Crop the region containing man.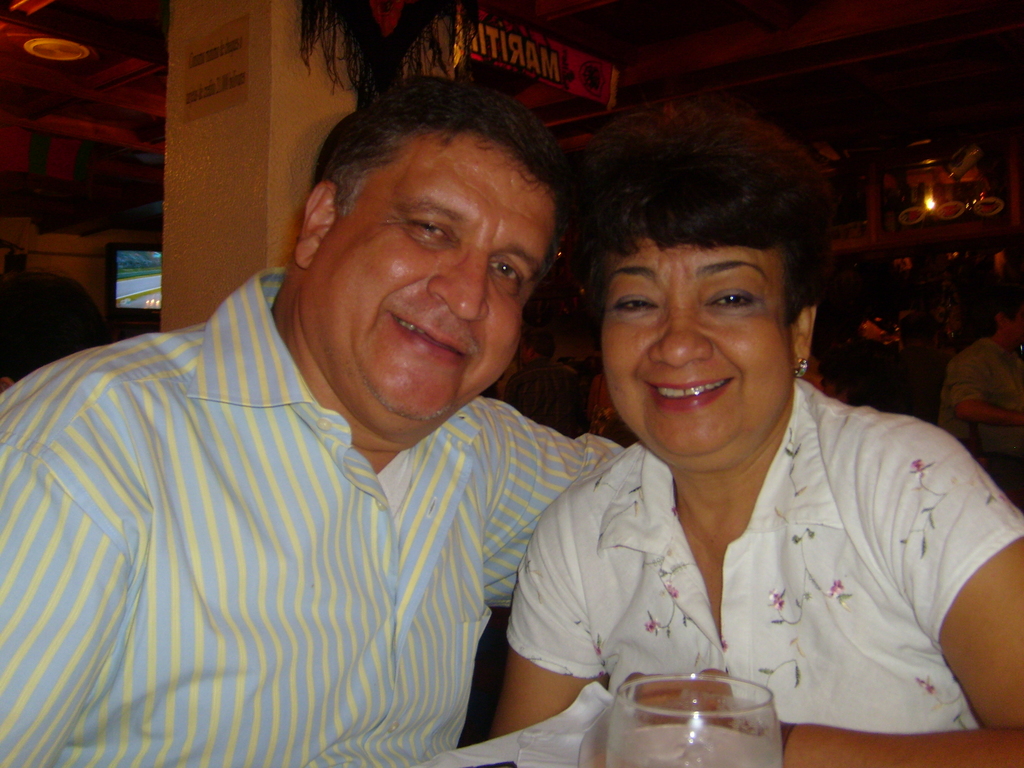
Crop region: 499, 336, 588, 443.
